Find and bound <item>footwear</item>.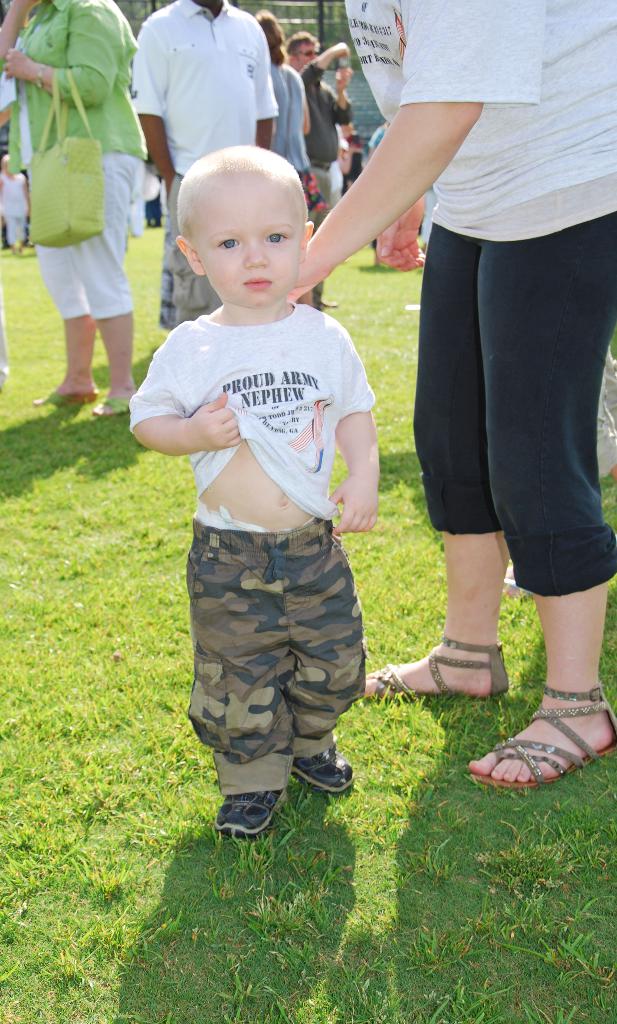
Bound: box(33, 387, 97, 403).
